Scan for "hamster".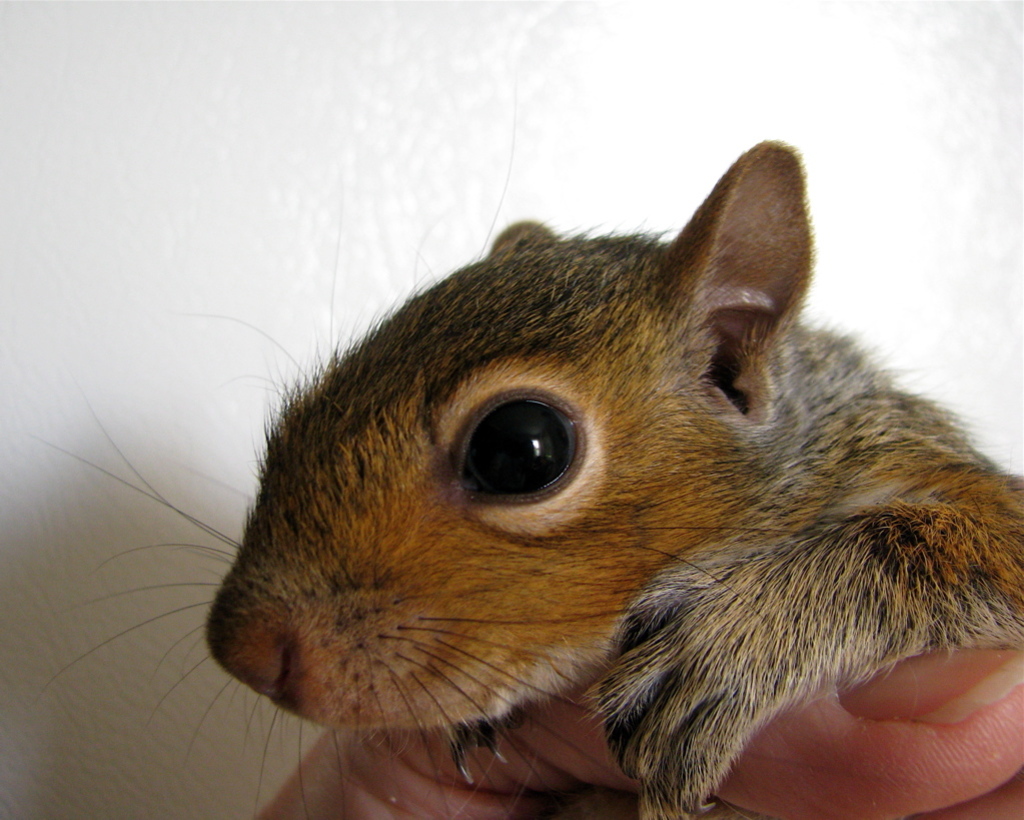
Scan result: crop(7, 80, 1023, 819).
